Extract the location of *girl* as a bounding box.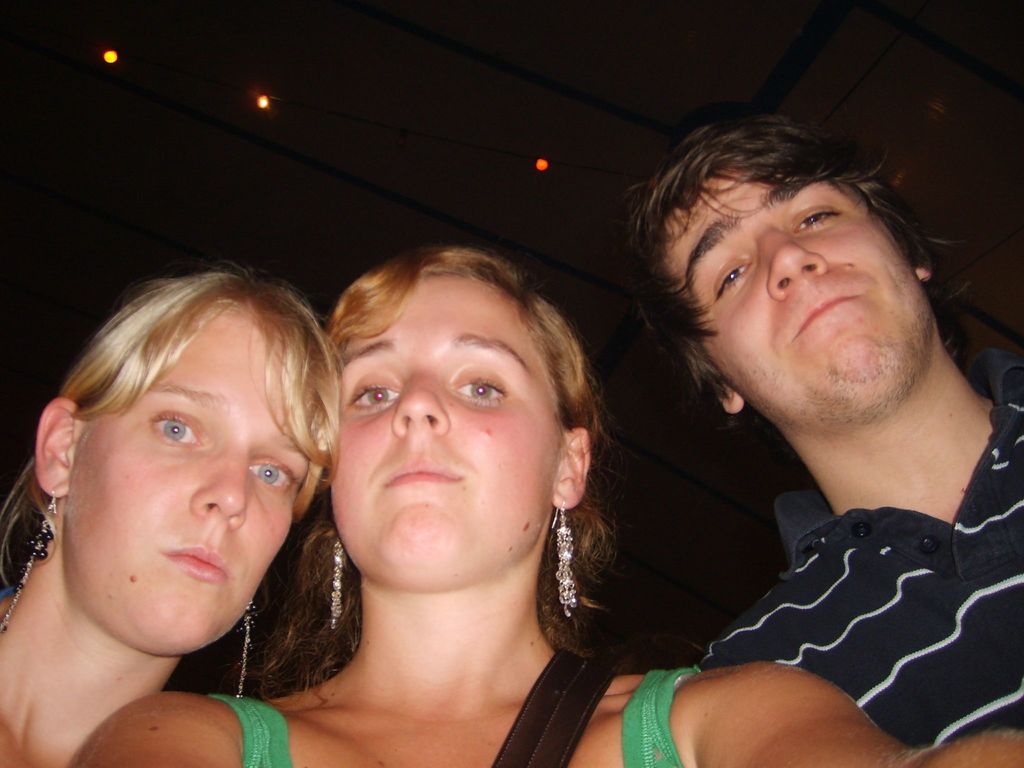
81 241 1023 767.
